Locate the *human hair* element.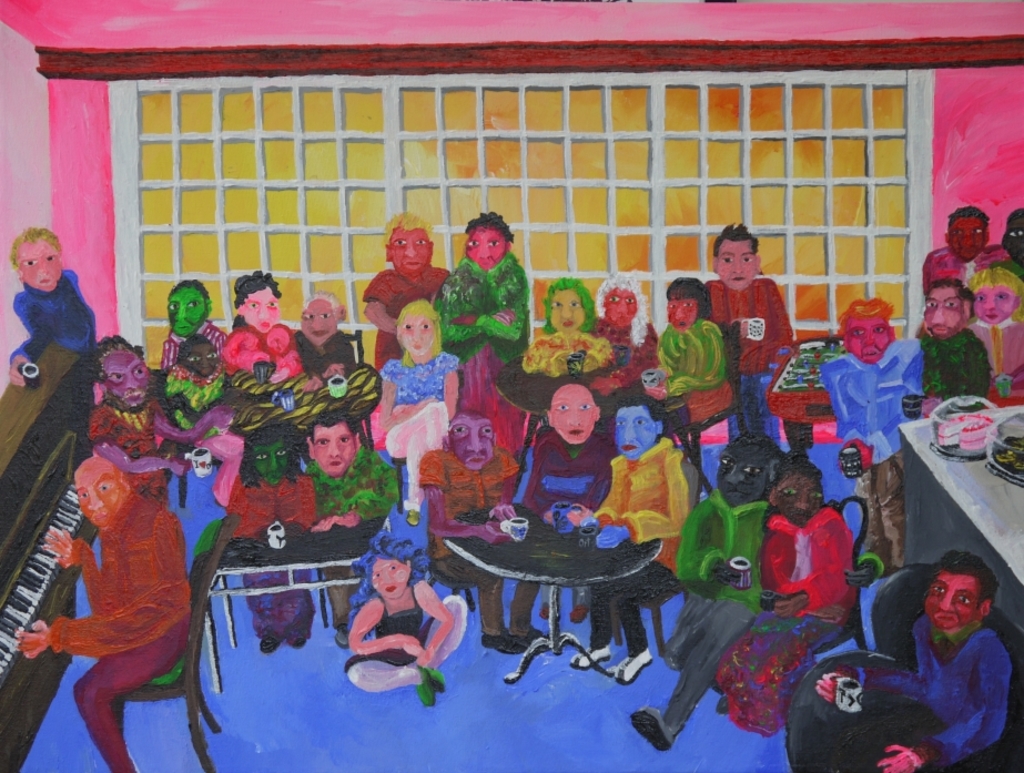
Element bbox: (left=171, top=281, right=211, bottom=298).
